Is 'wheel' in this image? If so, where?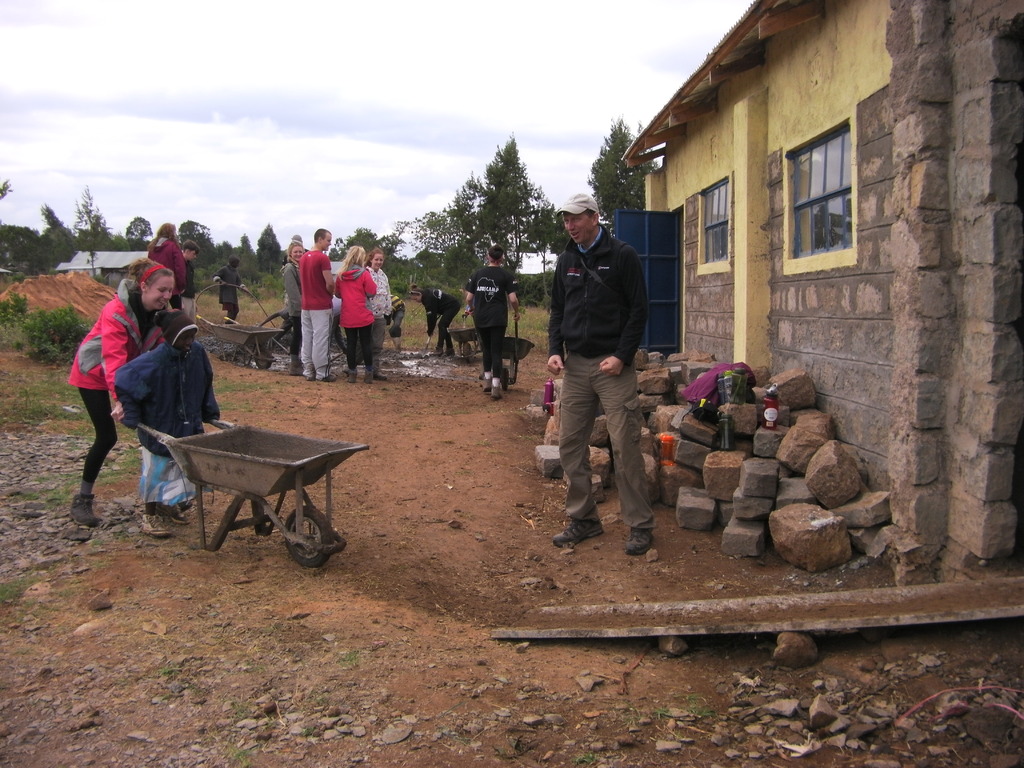
Yes, at select_region(497, 369, 511, 391).
